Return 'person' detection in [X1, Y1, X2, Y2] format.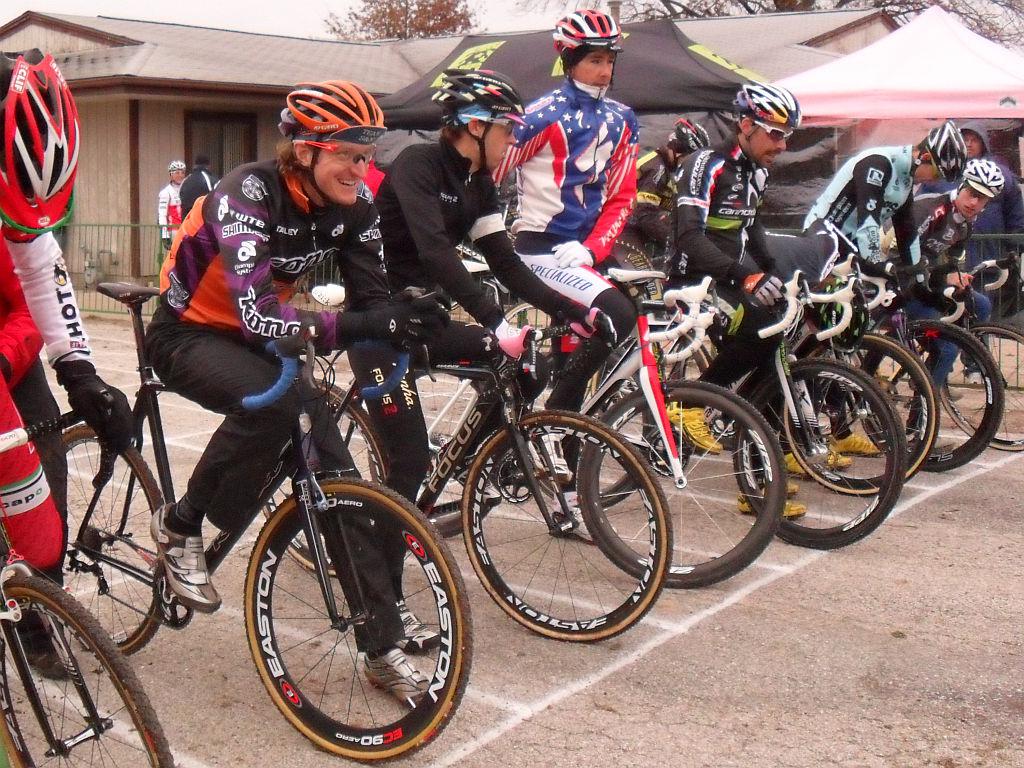
[156, 160, 185, 247].
